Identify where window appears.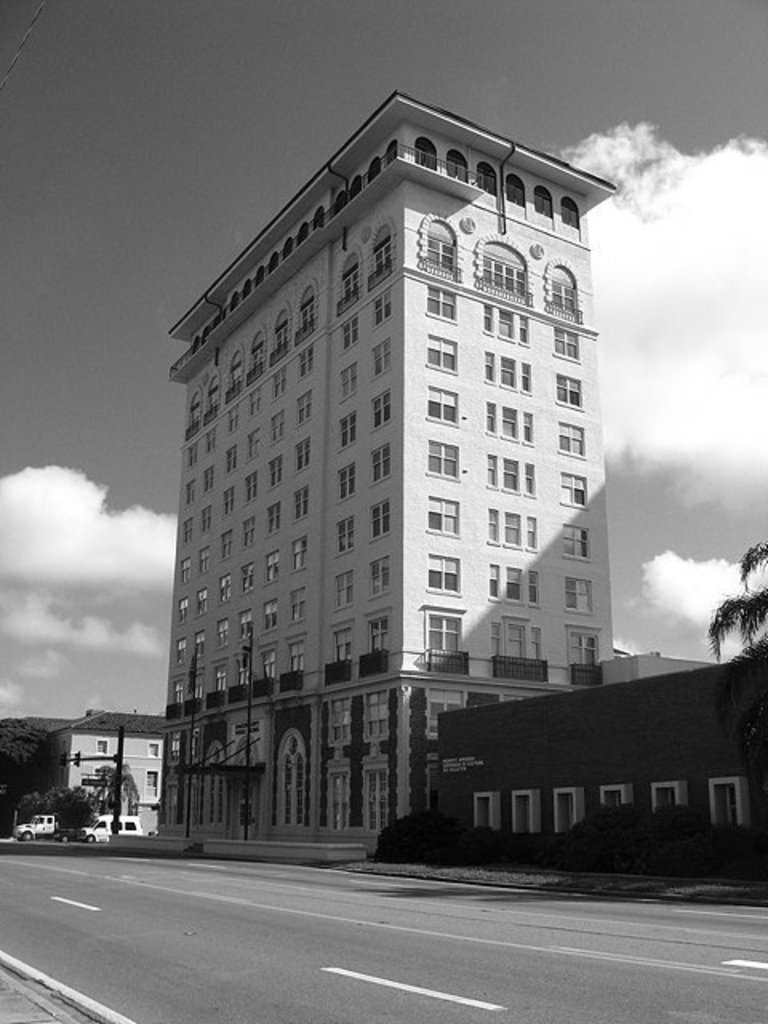
Appears at (left=710, top=771, right=741, bottom=826).
